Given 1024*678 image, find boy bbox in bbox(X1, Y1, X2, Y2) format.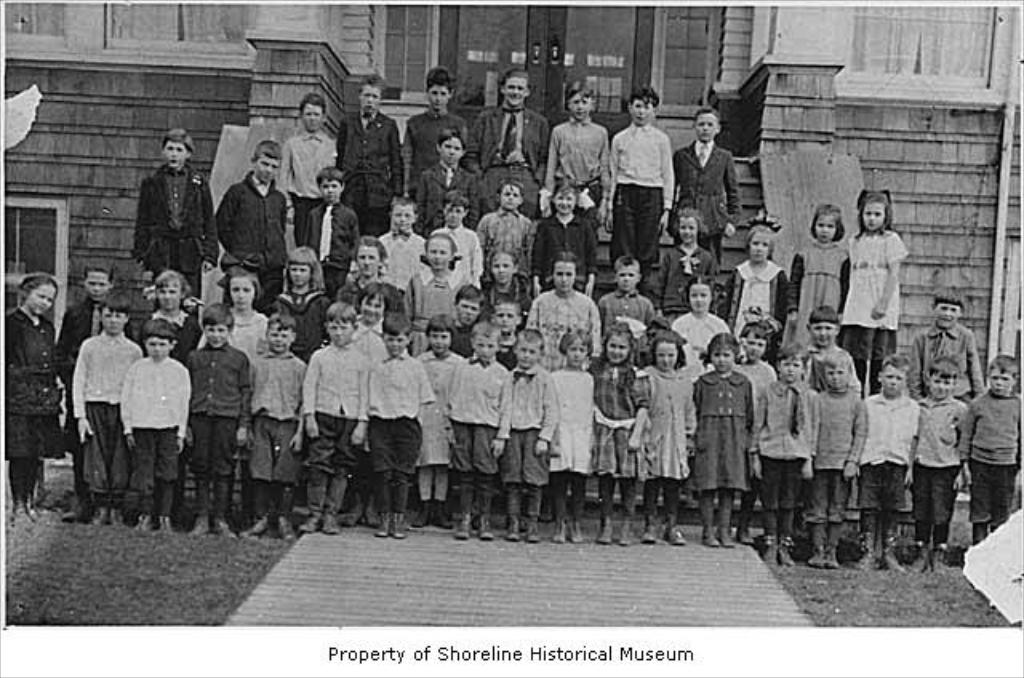
bbox(51, 265, 133, 457).
